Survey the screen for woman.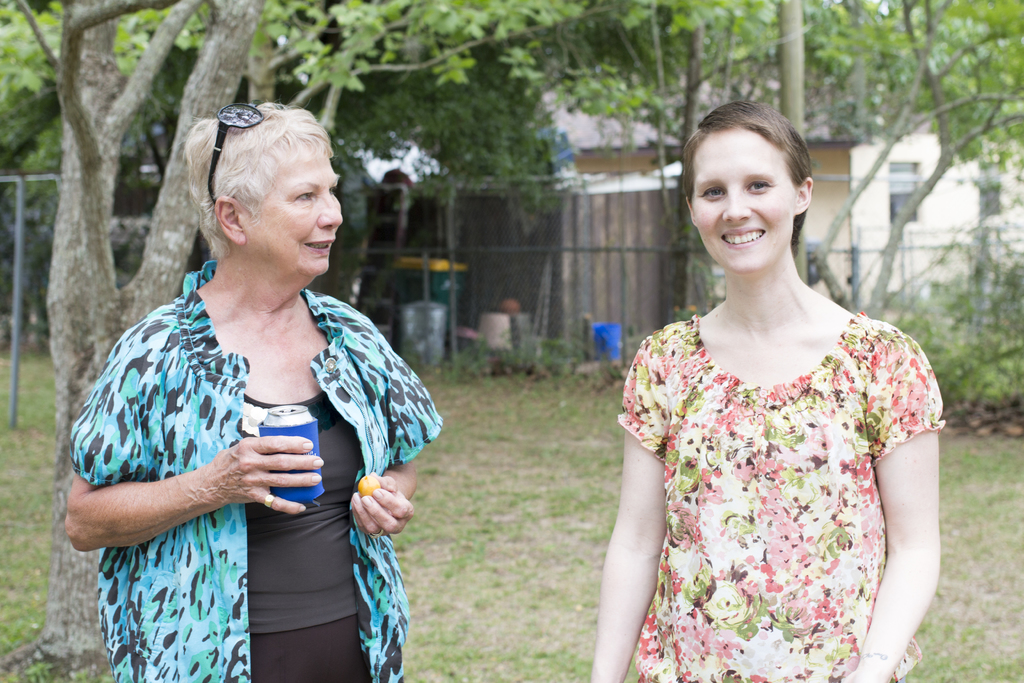
Survey found: crop(58, 99, 449, 682).
